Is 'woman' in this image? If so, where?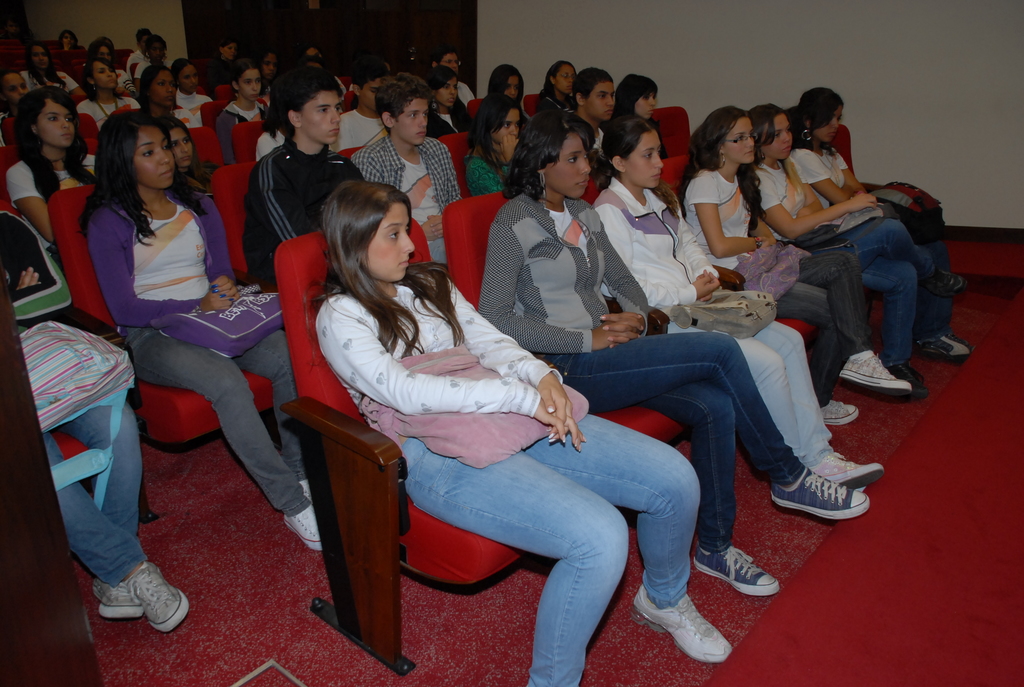
Yes, at <box>793,82,978,365</box>.
